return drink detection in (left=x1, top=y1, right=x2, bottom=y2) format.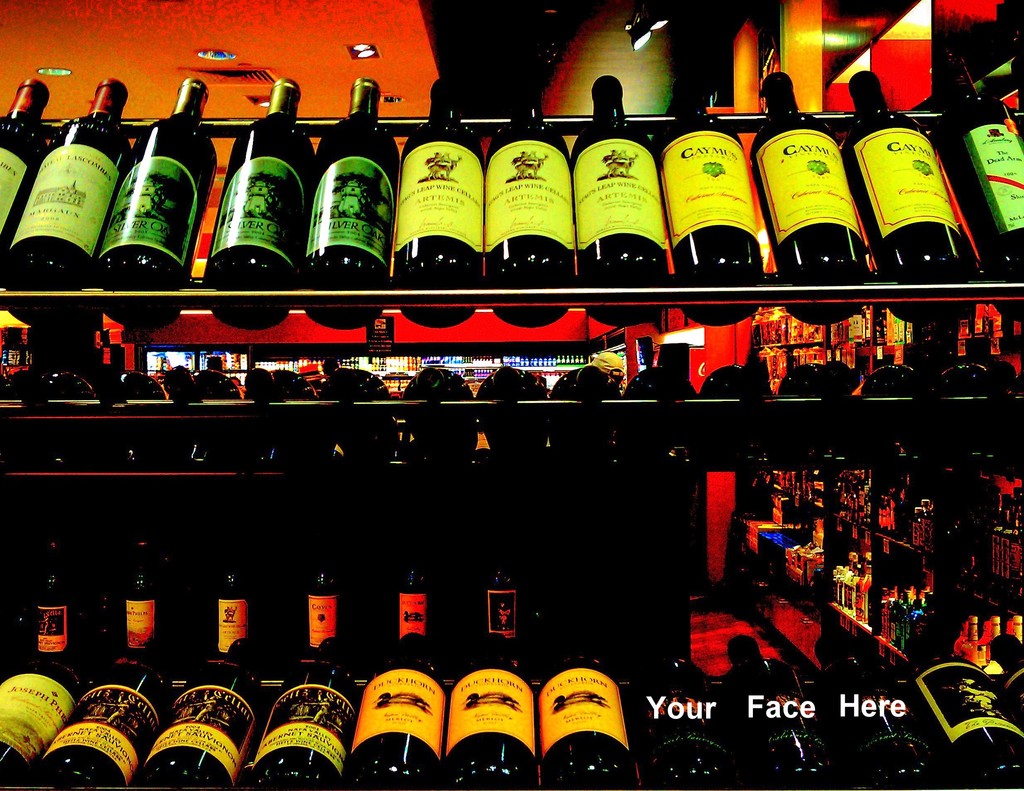
(left=856, top=569, right=862, bottom=622).
